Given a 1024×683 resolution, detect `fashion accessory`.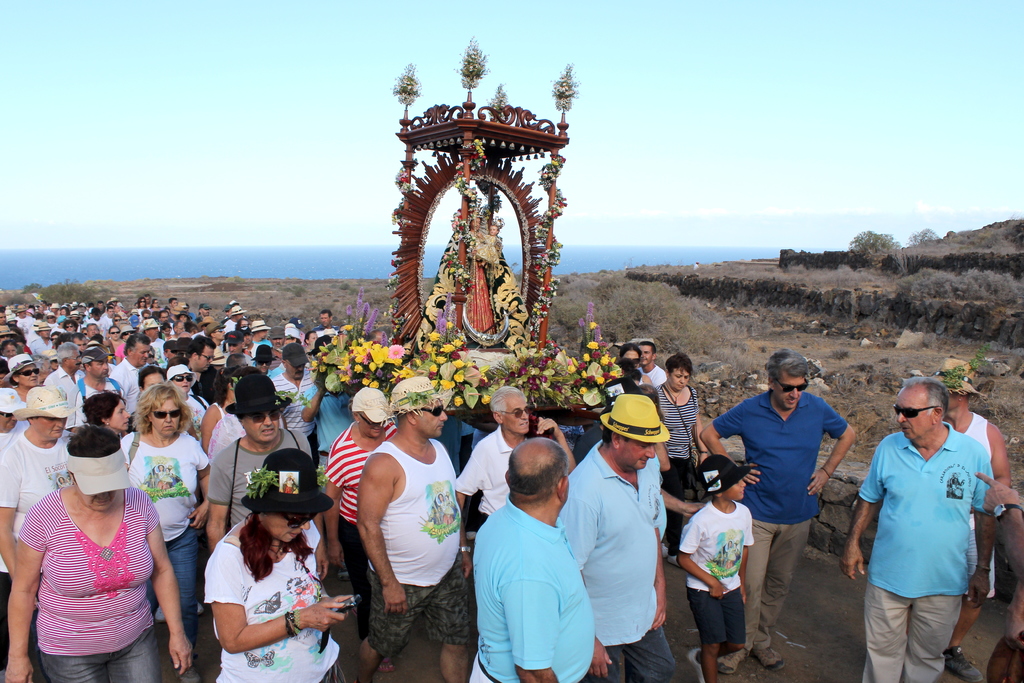
rect(391, 377, 444, 415).
